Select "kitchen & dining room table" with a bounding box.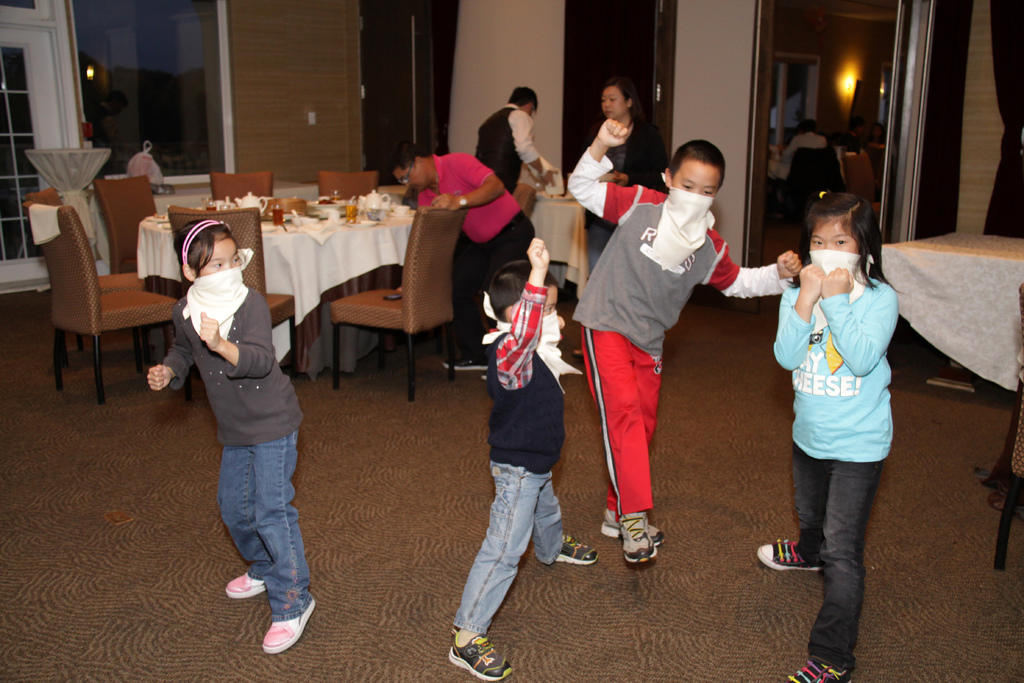
23 170 536 404.
